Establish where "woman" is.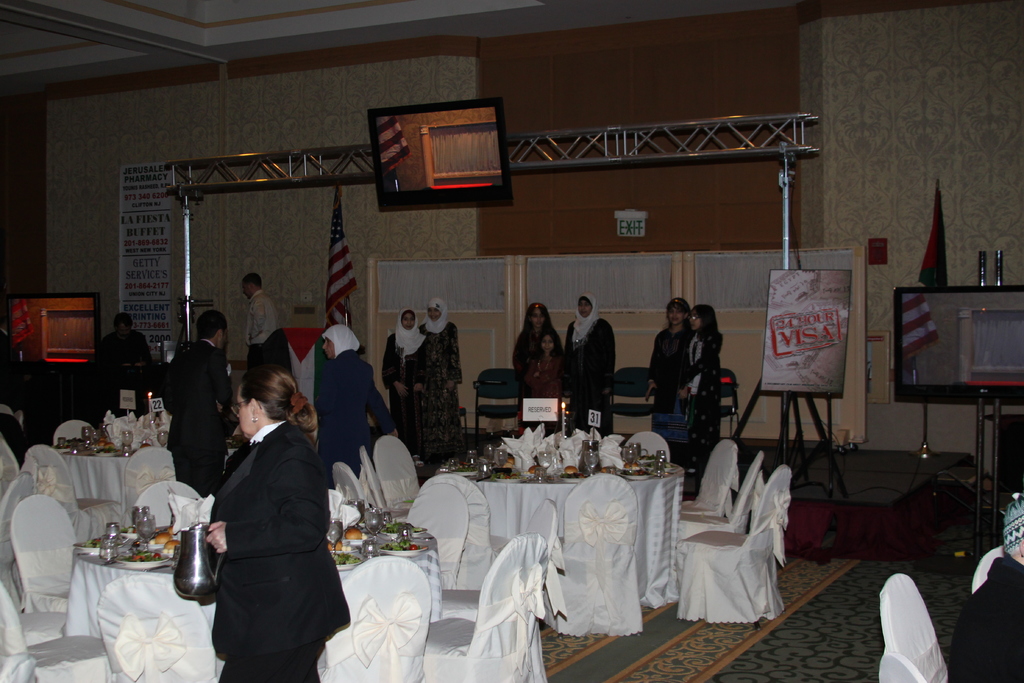
Established at crop(186, 344, 334, 682).
